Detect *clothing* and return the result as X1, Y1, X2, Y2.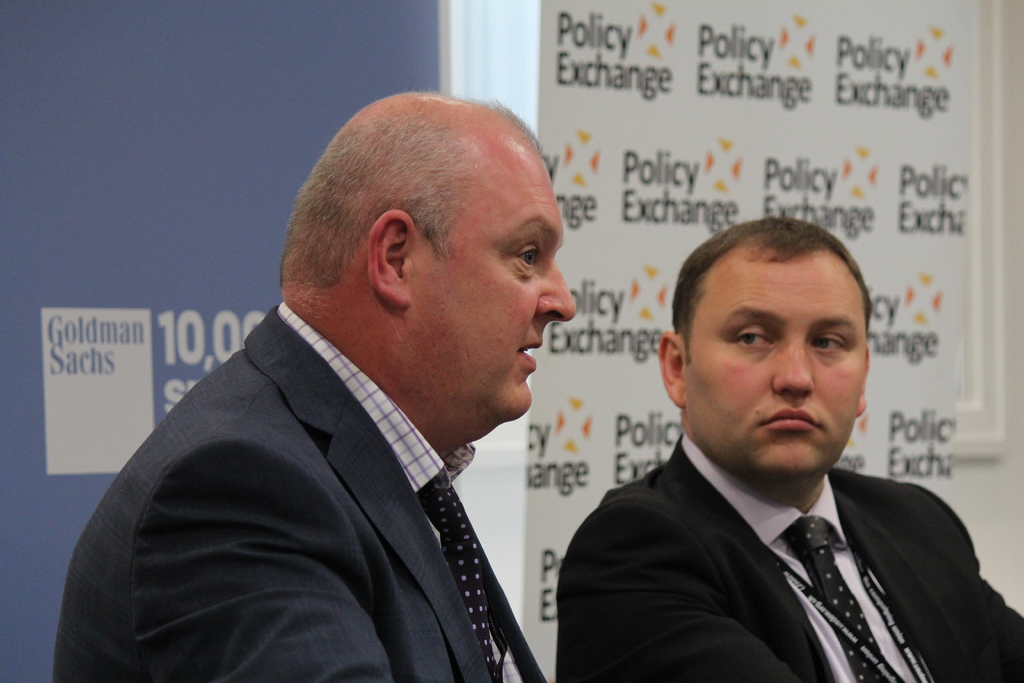
550, 434, 1023, 682.
